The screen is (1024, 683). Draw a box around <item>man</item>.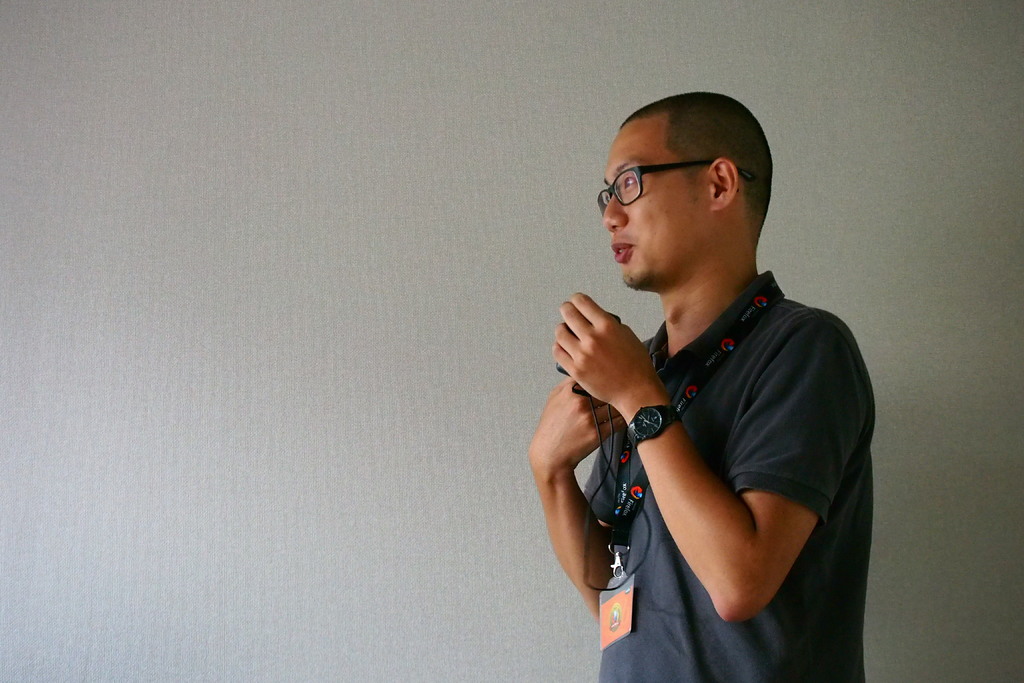
left=525, top=80, right=889, bottom=679.
